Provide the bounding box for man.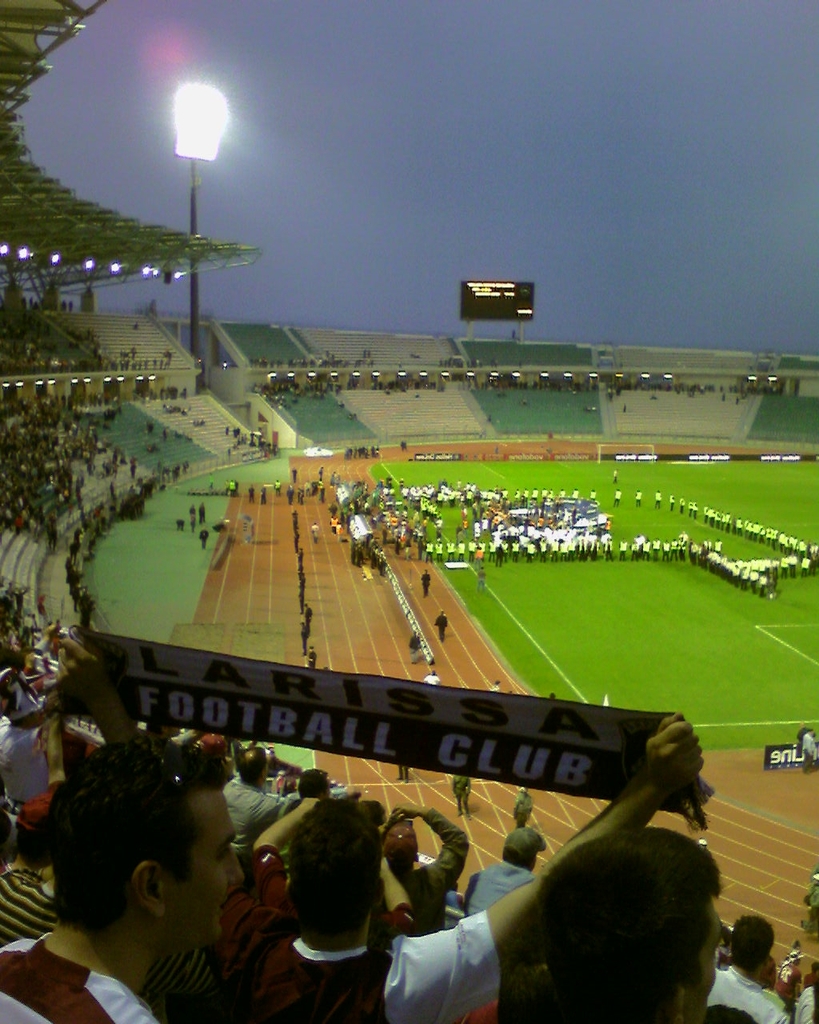
bbox(447, 767, 470, 810).
